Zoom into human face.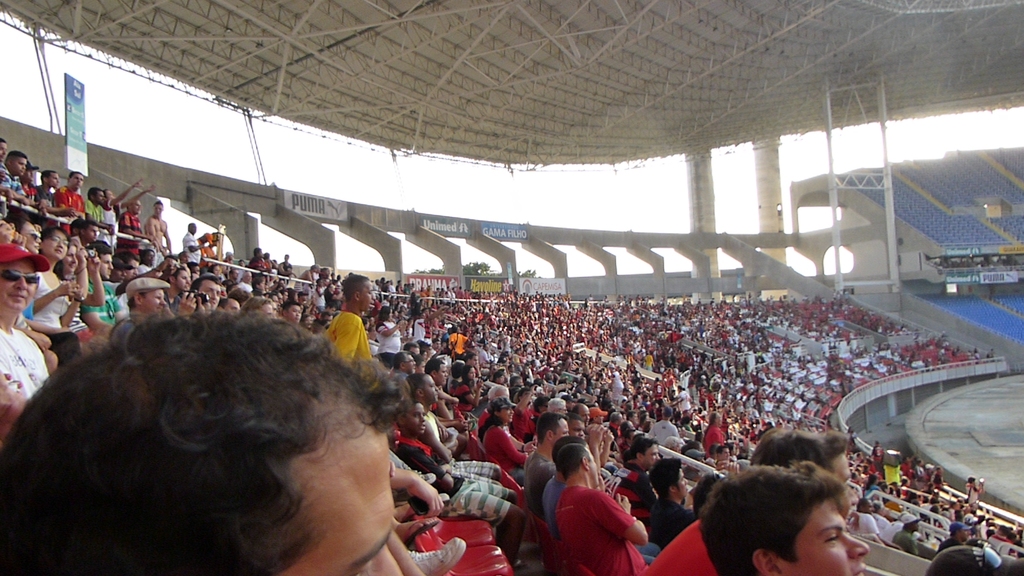
Zoom target: x1=409, y1=402, x2=430, y2=436.
